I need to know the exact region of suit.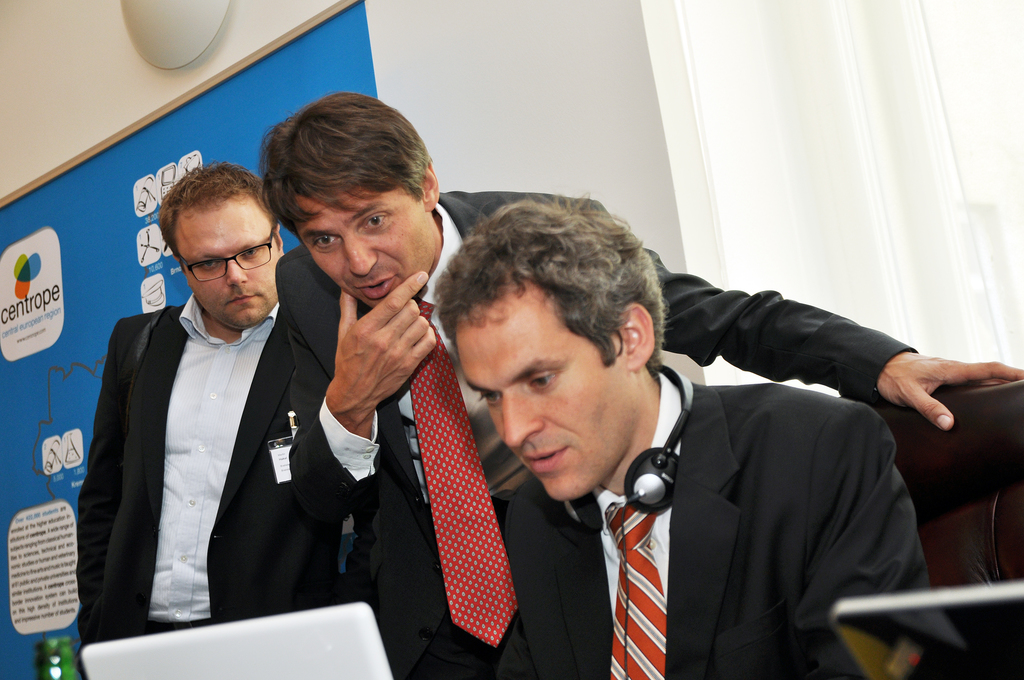
Region: box=[69, 293, 350, 679].
